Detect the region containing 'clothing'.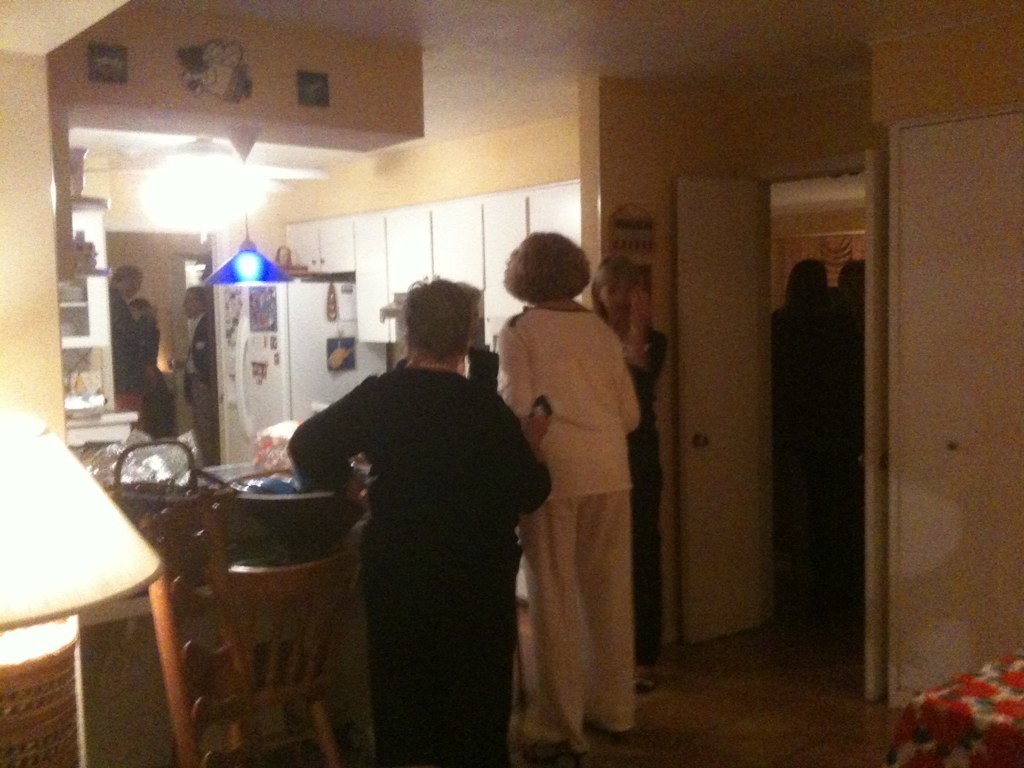
box(498, 296, 643, 750).
